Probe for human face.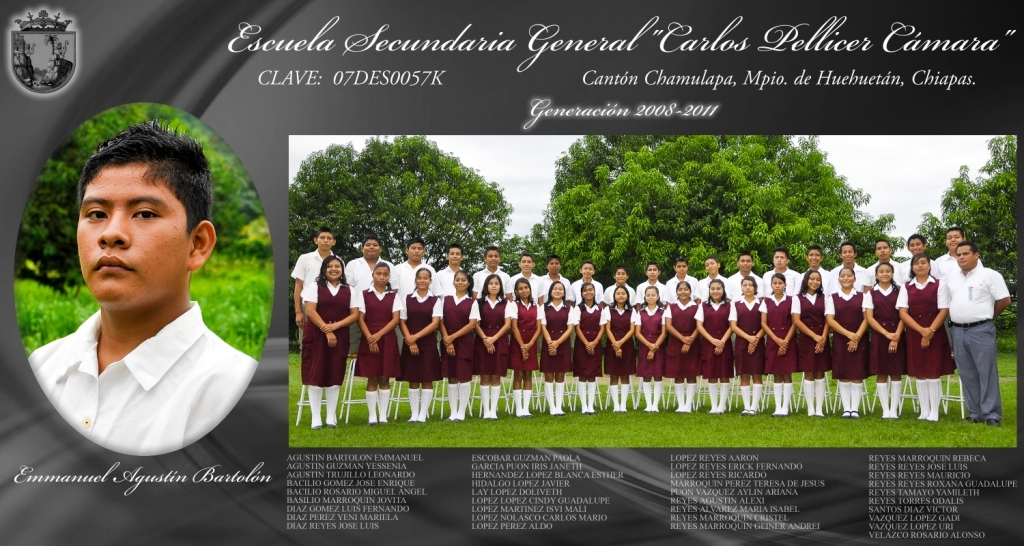
Probe result: 69 161 200 311.
